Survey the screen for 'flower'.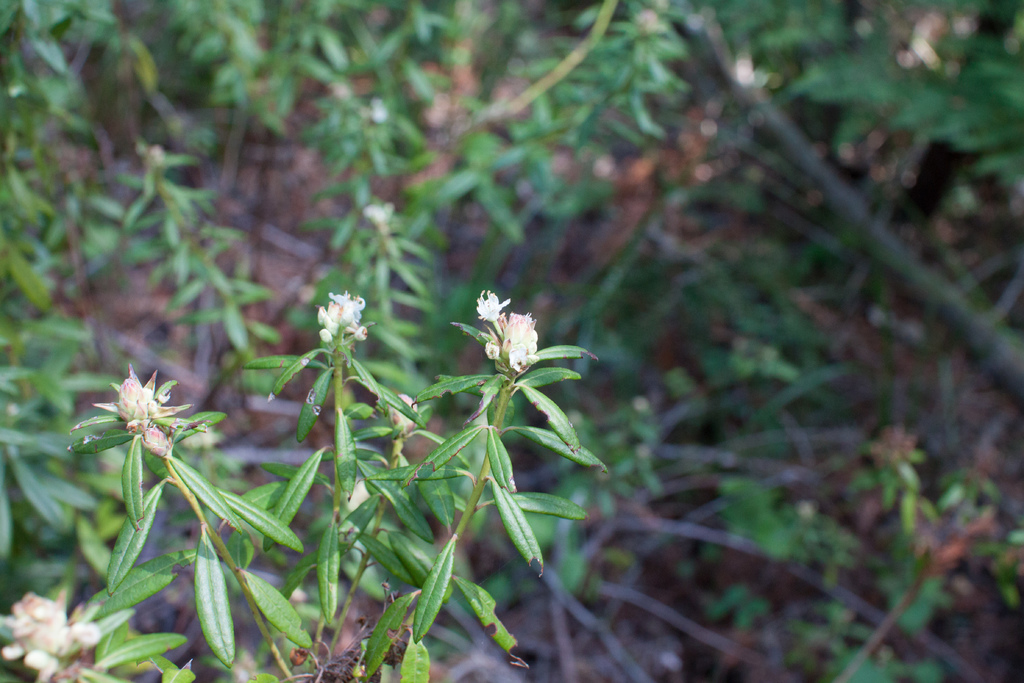
Survey found: 1/588/106/682.
